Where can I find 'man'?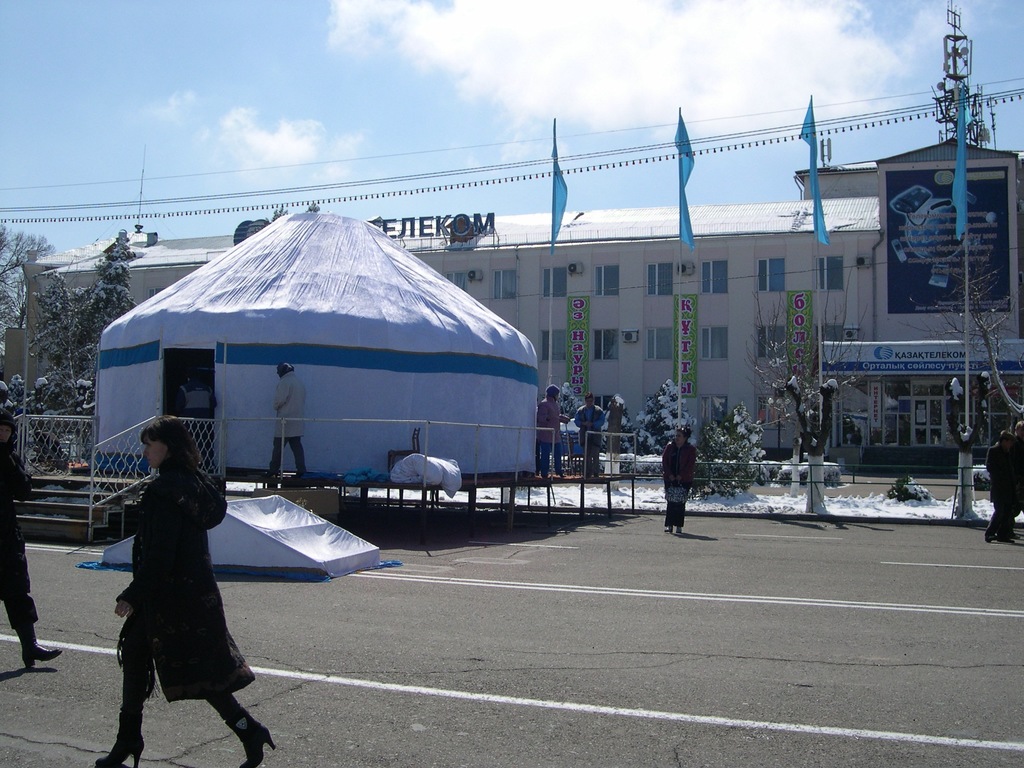
You can find it at detection(535, 383, 566, 475).
